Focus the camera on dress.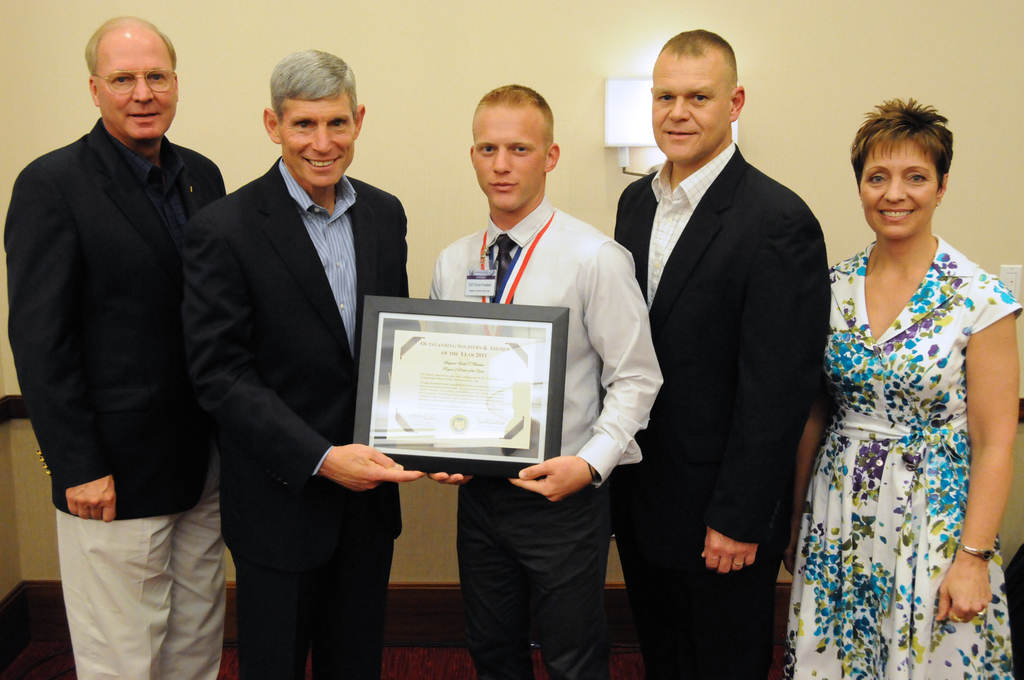
Focus region: box(785, 232, 1022, 679).
